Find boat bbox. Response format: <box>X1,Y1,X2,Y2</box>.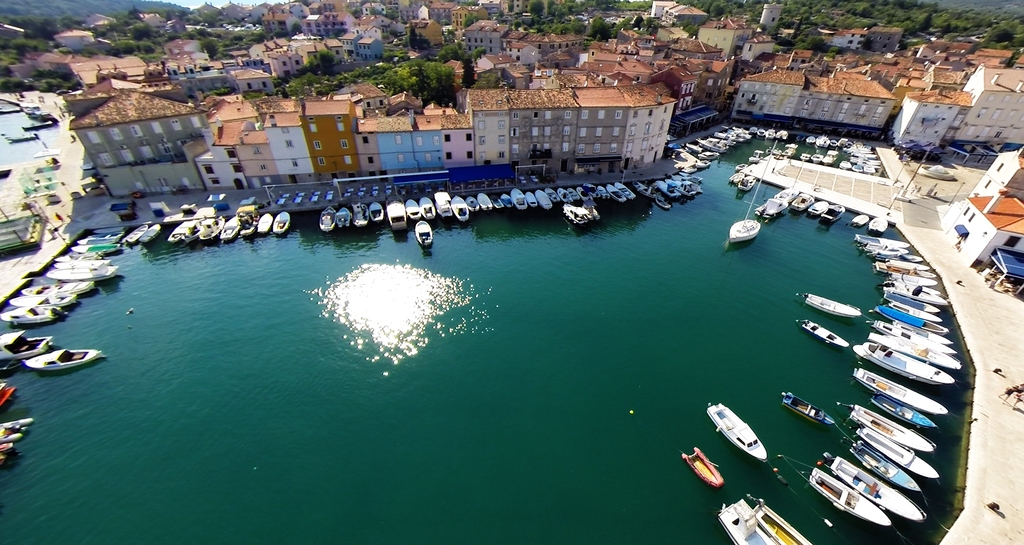
<box>750,498,812,544</box>.
